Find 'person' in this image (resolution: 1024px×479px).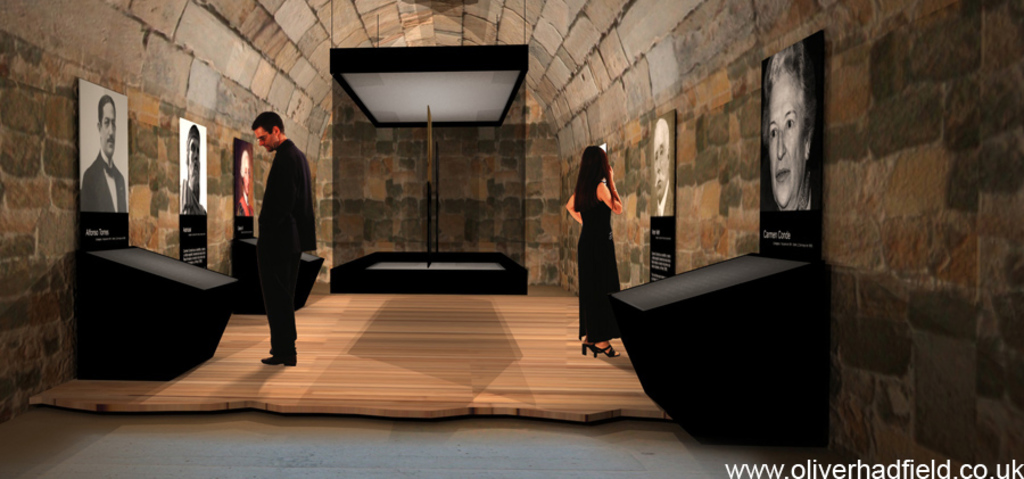
pyautogui.locateOnScreen(762, 44, 817, 208).
